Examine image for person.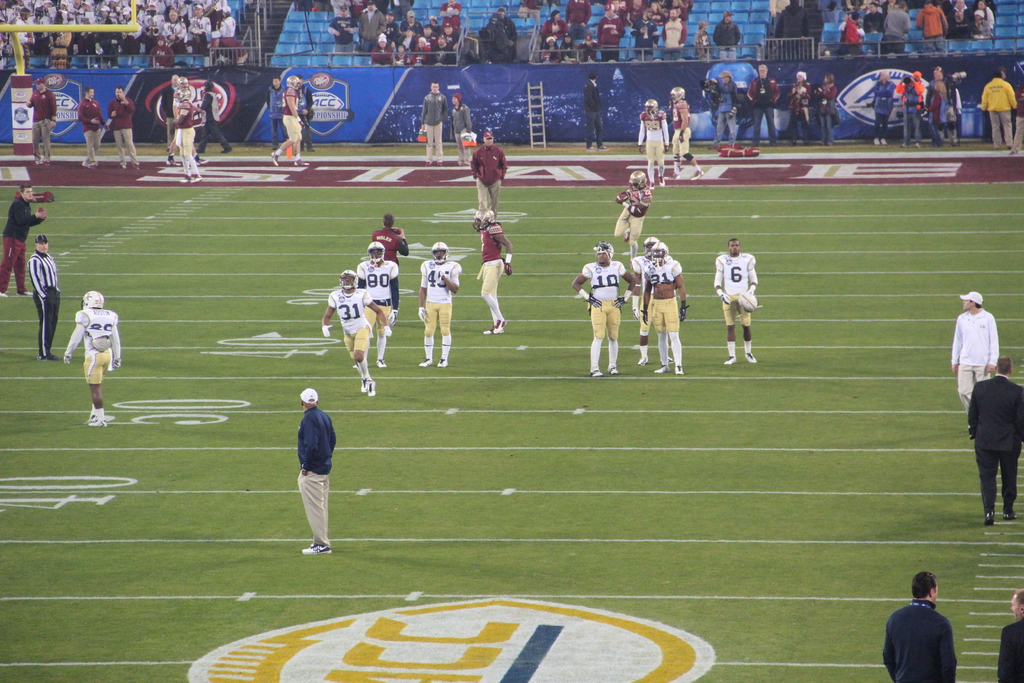
Examination result: select_region(416, 244, 460, 372).
